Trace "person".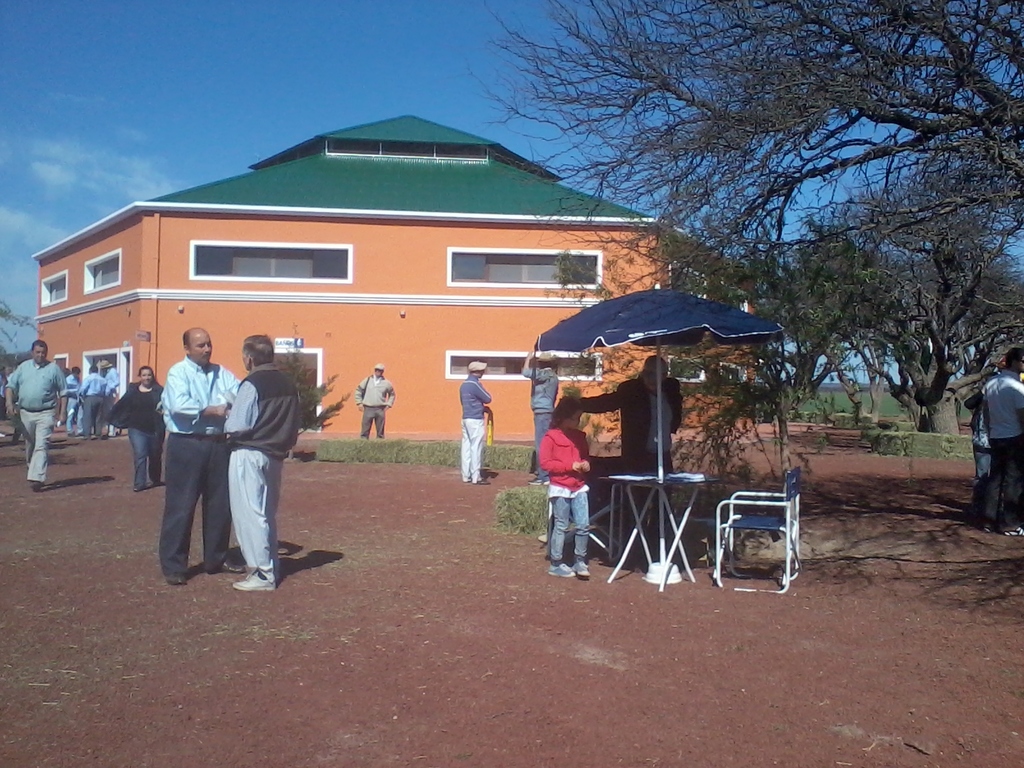
Traced to region(579, 354, 685, 540).
